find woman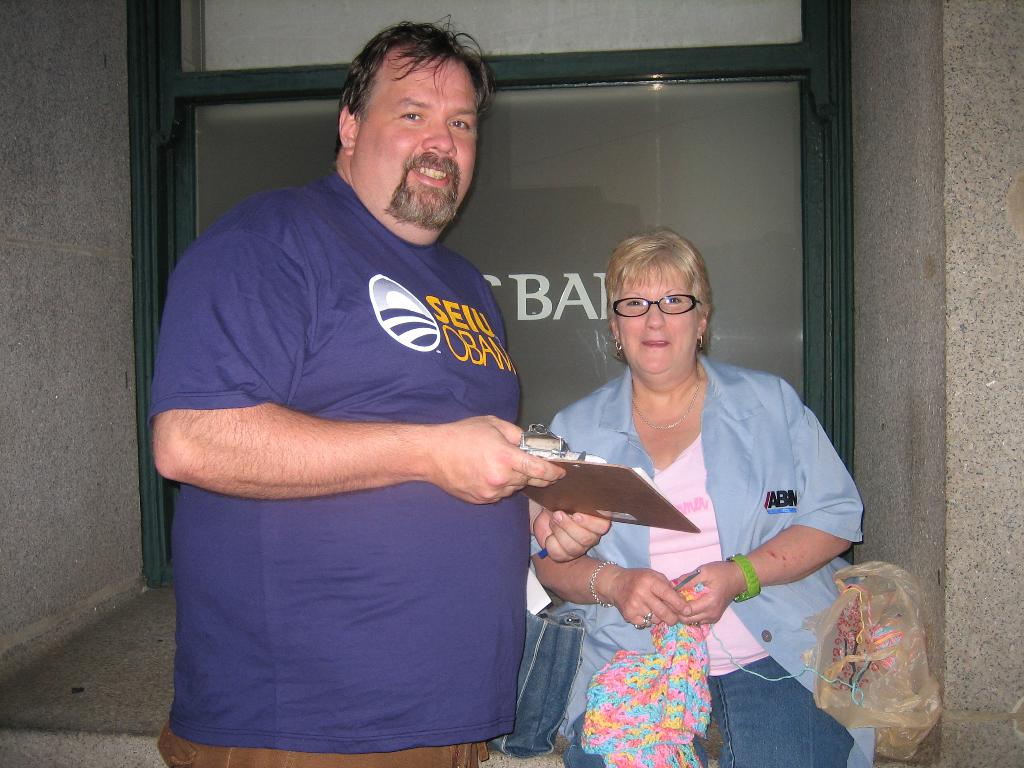
<bbox>542, 227, 879, 767</bbox>
